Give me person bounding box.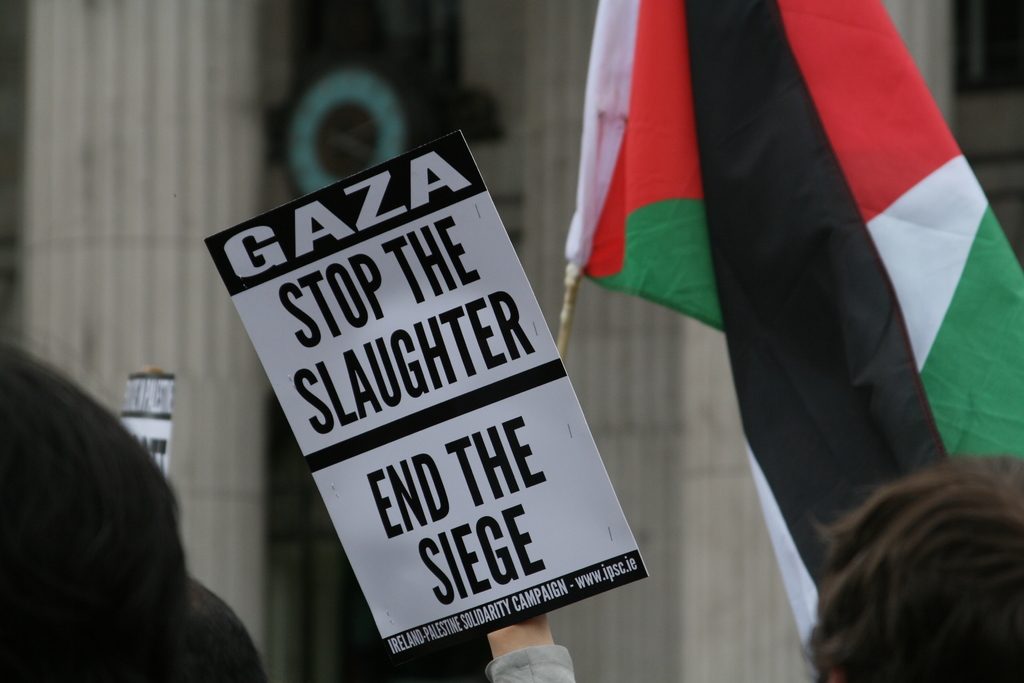
(left=187, top=575, right=579, bottom=682).
